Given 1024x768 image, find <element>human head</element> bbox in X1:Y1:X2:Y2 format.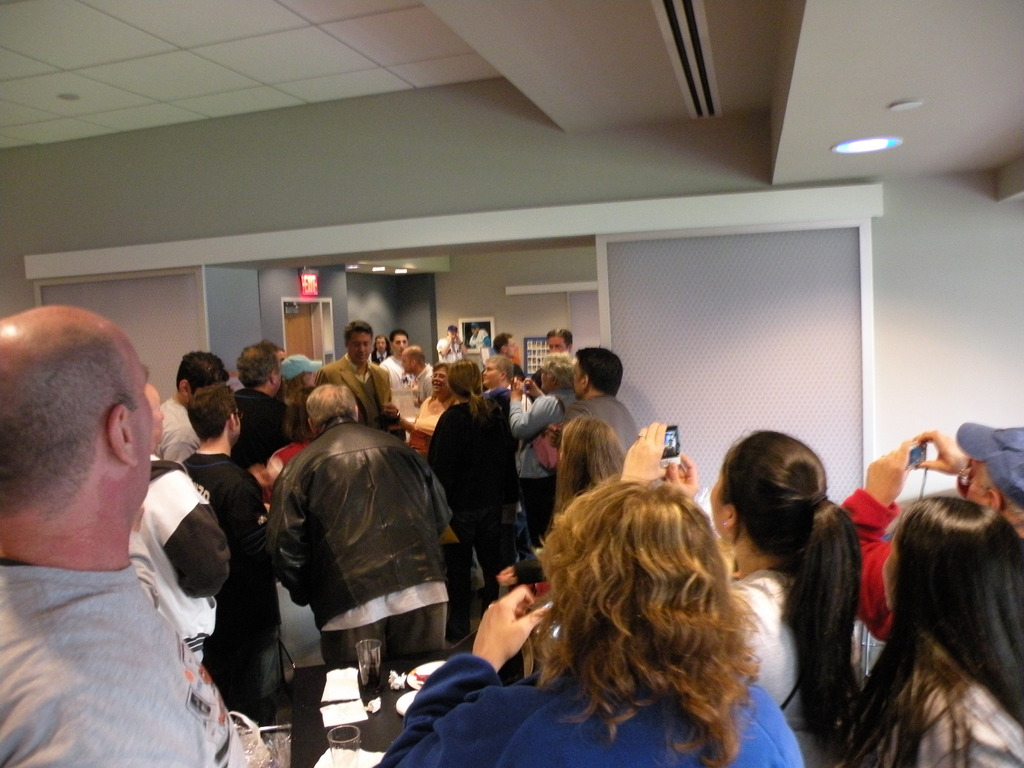
389:328:410:357.
